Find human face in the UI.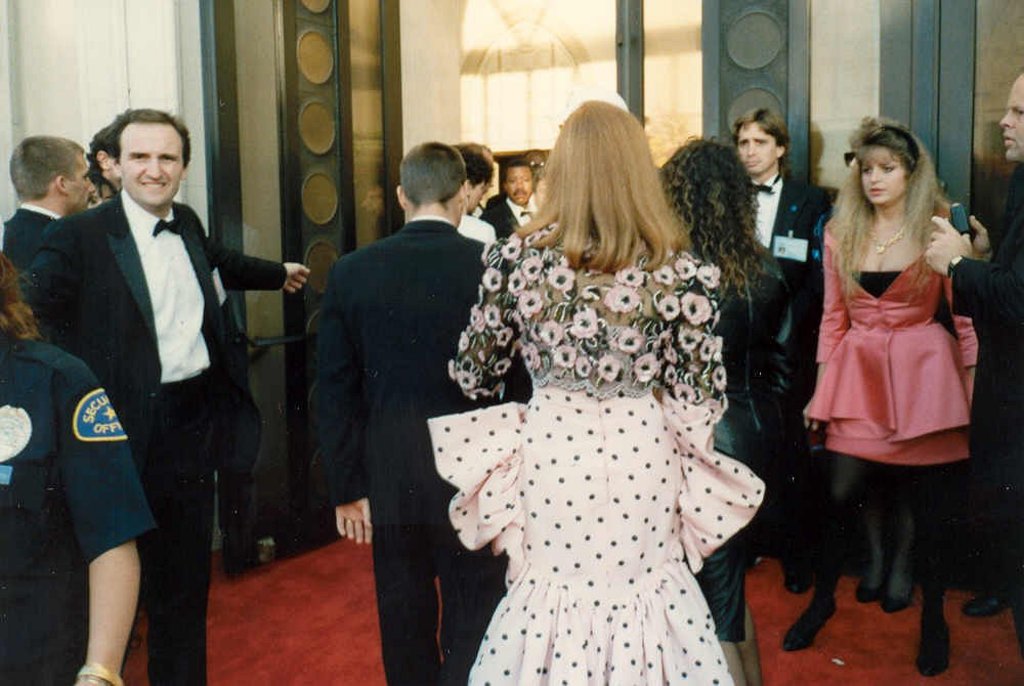
UI element at [463, 183, 482, 213].
